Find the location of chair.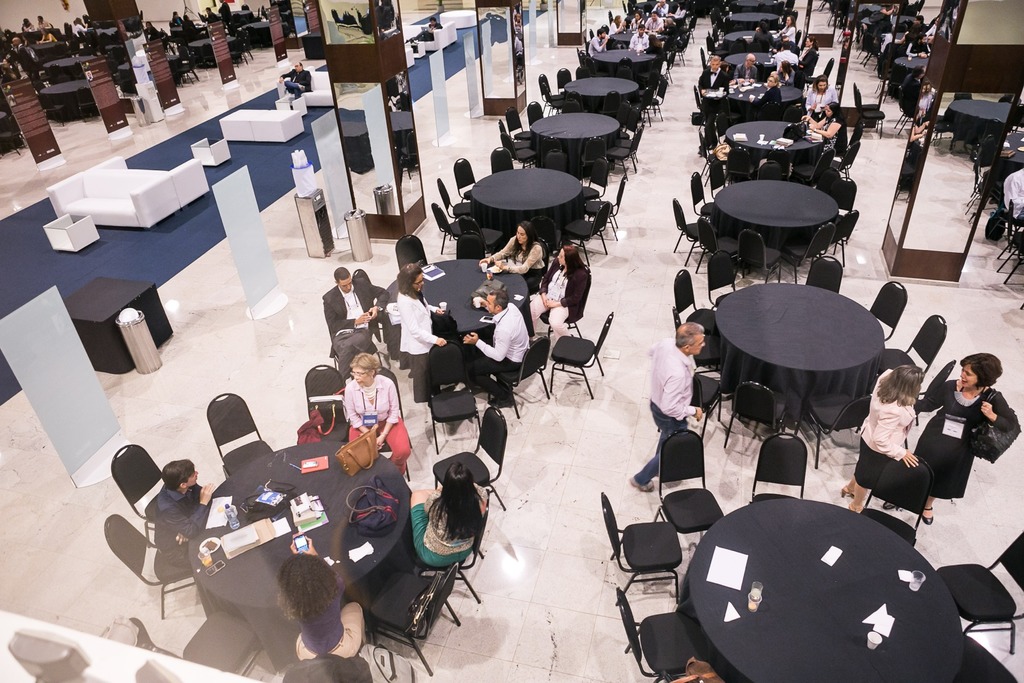
Location: [left=931, top=530, right=1023, bottom=659].
